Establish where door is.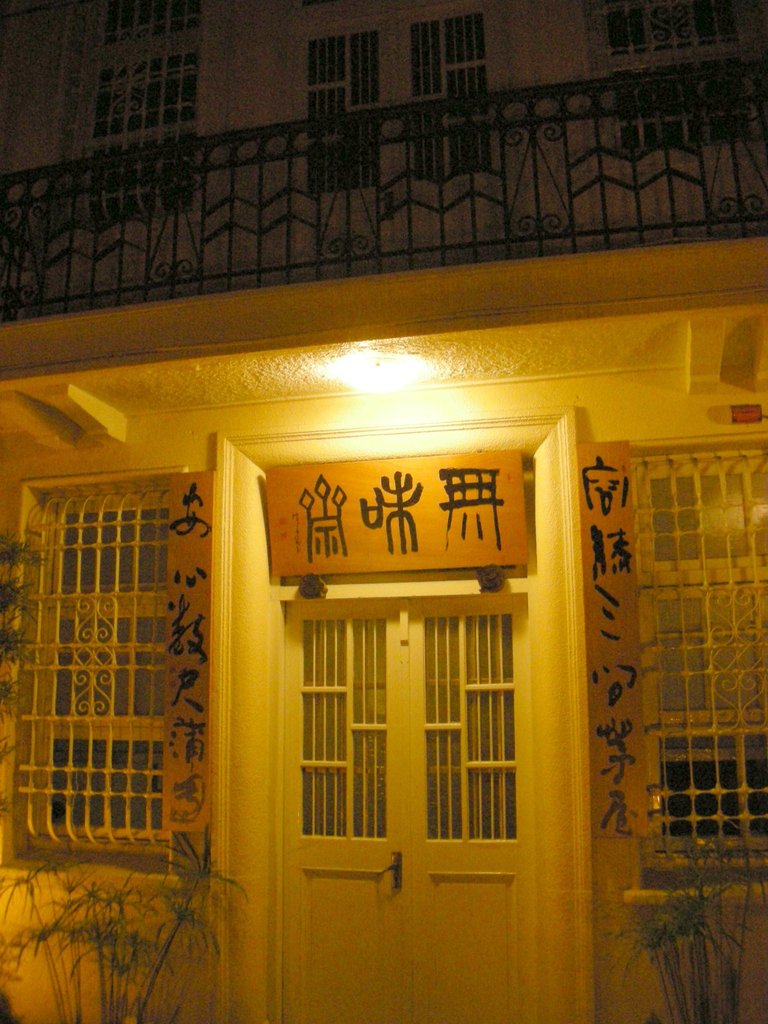
Established at crop(404, 597, 529, 1022).
